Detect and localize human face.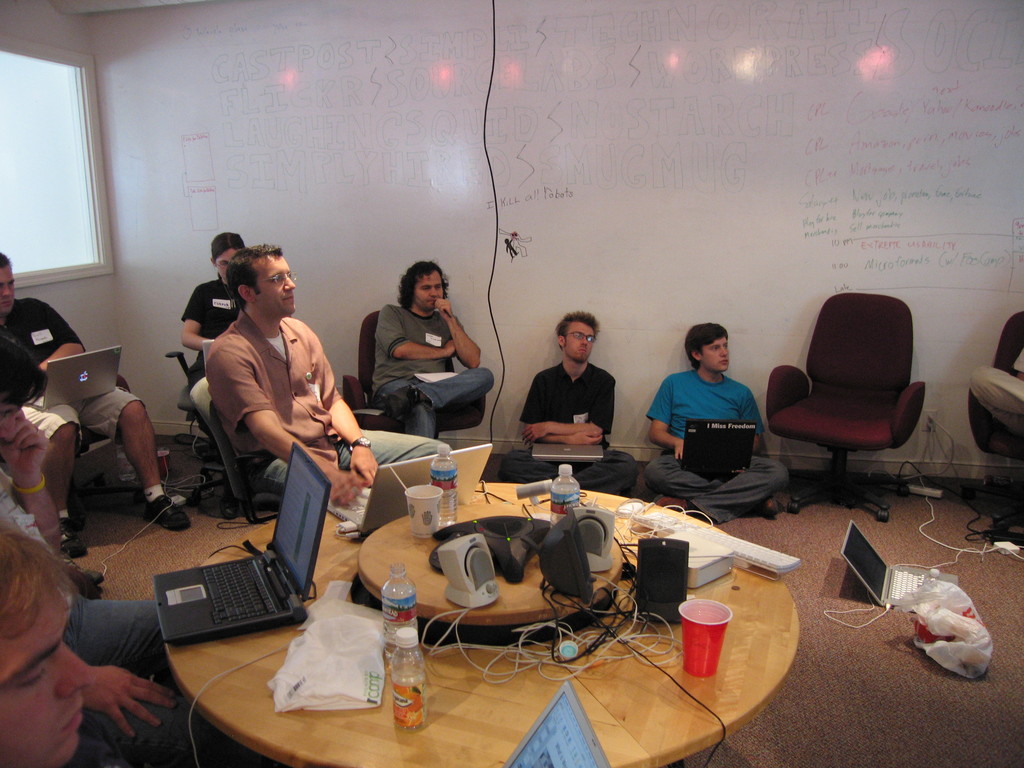
Localized at (0, 559, 95, 767).
